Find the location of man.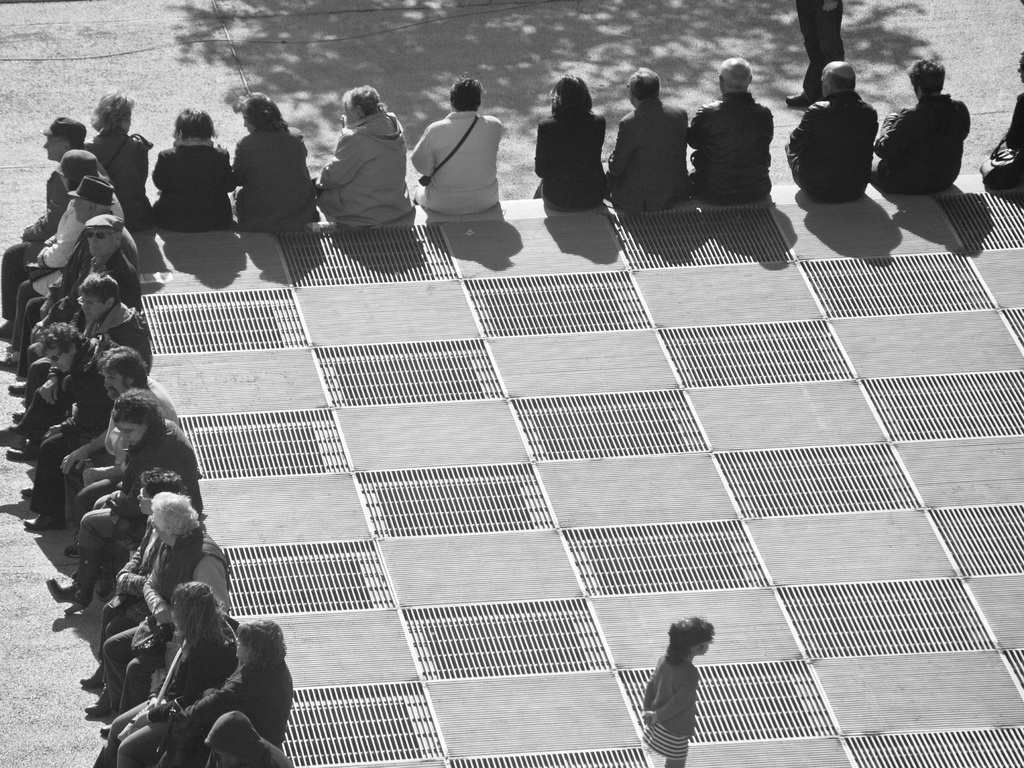
Location: rect(784, 62, 878, 200).
